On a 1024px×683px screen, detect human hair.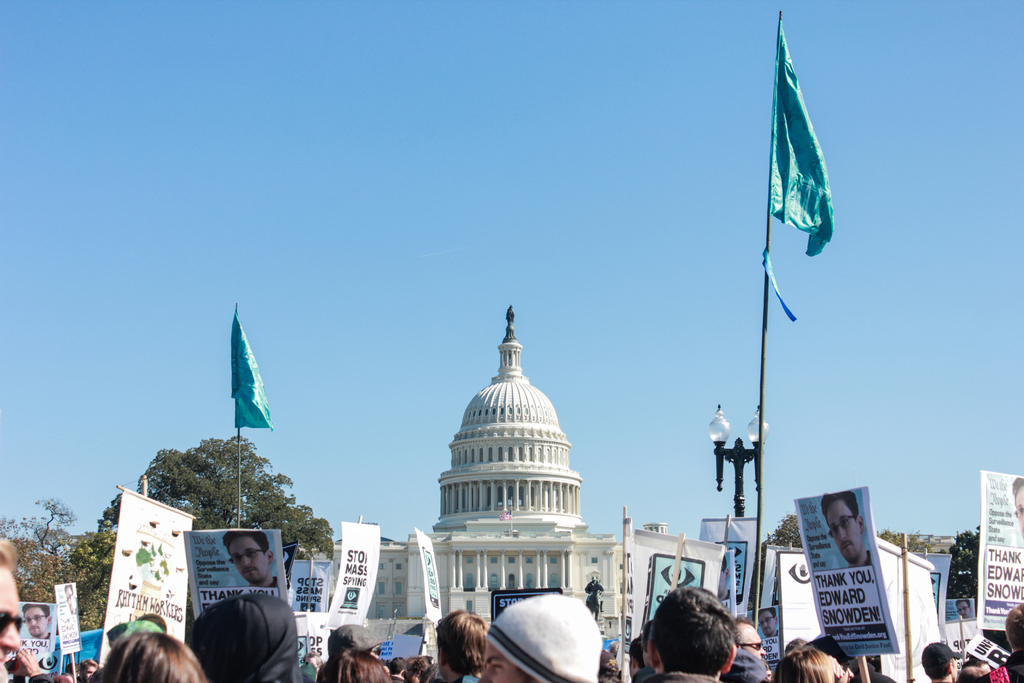
(952, 600, 973, 610).
